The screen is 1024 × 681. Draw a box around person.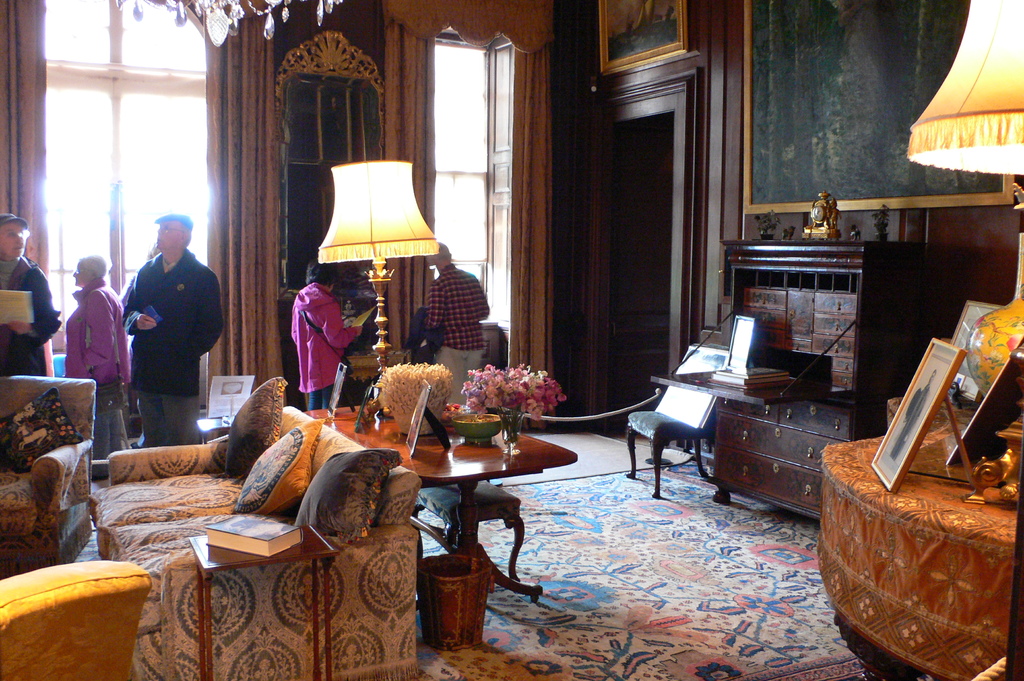
(left=0, top=212, right=63, bottom=376).
